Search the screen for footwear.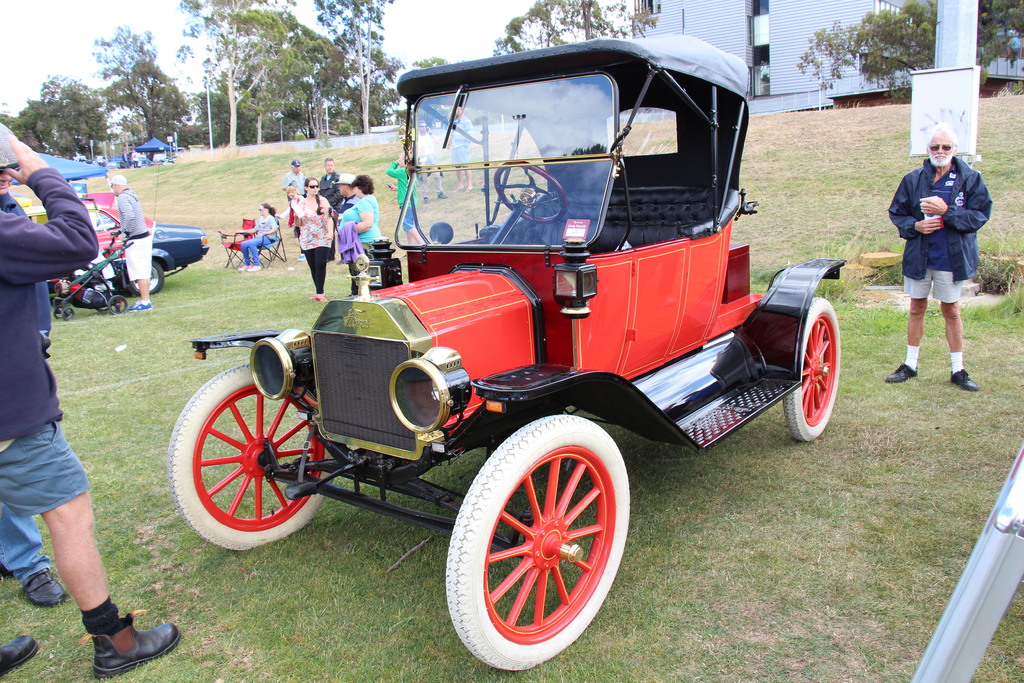
Found at x1=879, y1=356, x2=916, y2=390.
